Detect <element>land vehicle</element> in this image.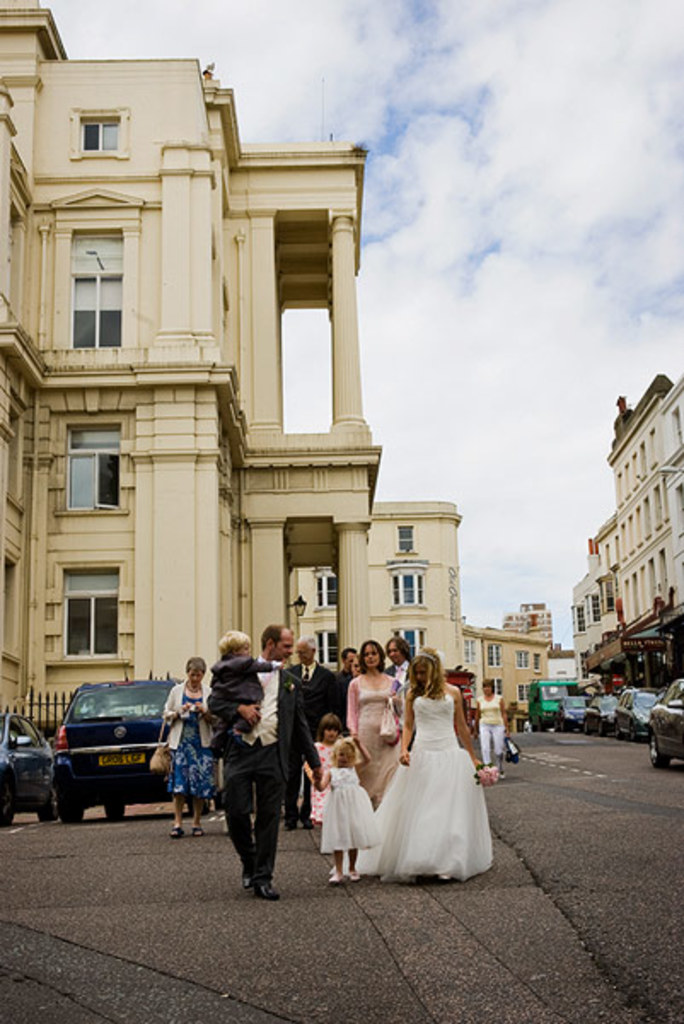
Detection: (x1=0, y1=715, x2=55, y2=828).
